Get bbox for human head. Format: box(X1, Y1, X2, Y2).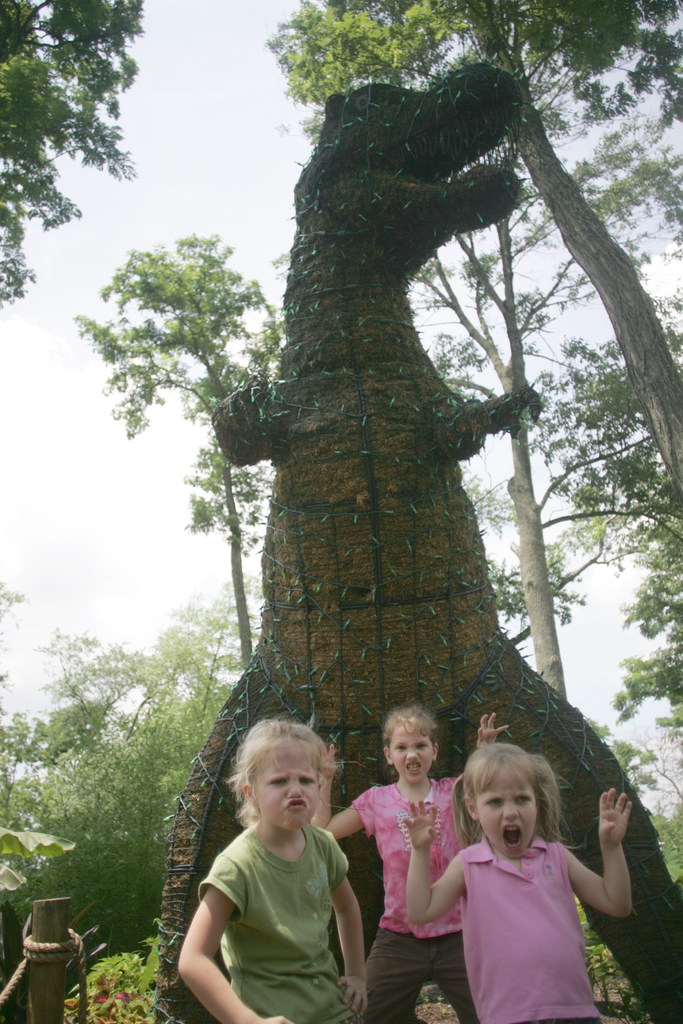
box(238, 709, 336, 829).
